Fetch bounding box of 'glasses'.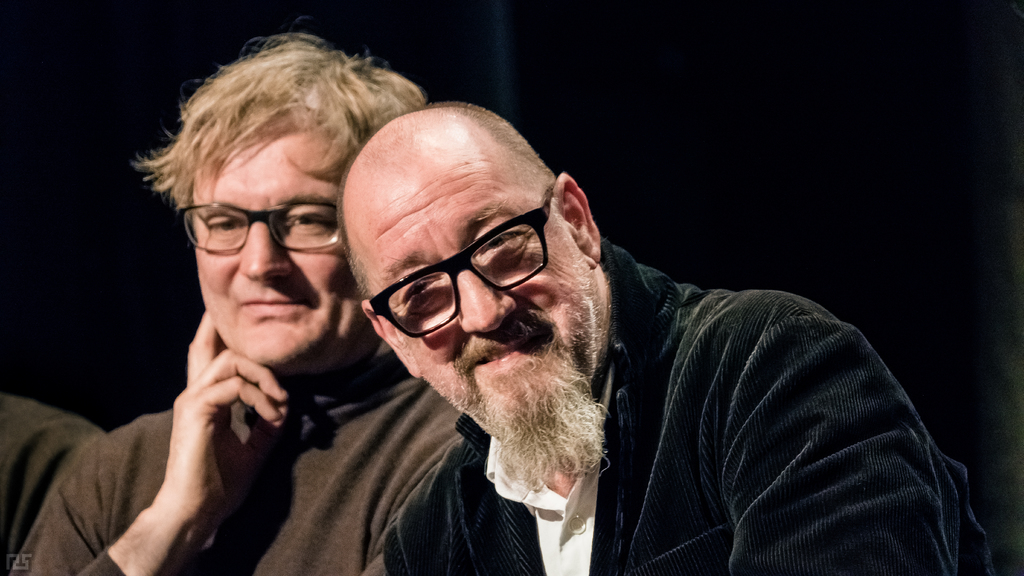
Bbox: x1=366 y1=188 x2=553 y2=340.
